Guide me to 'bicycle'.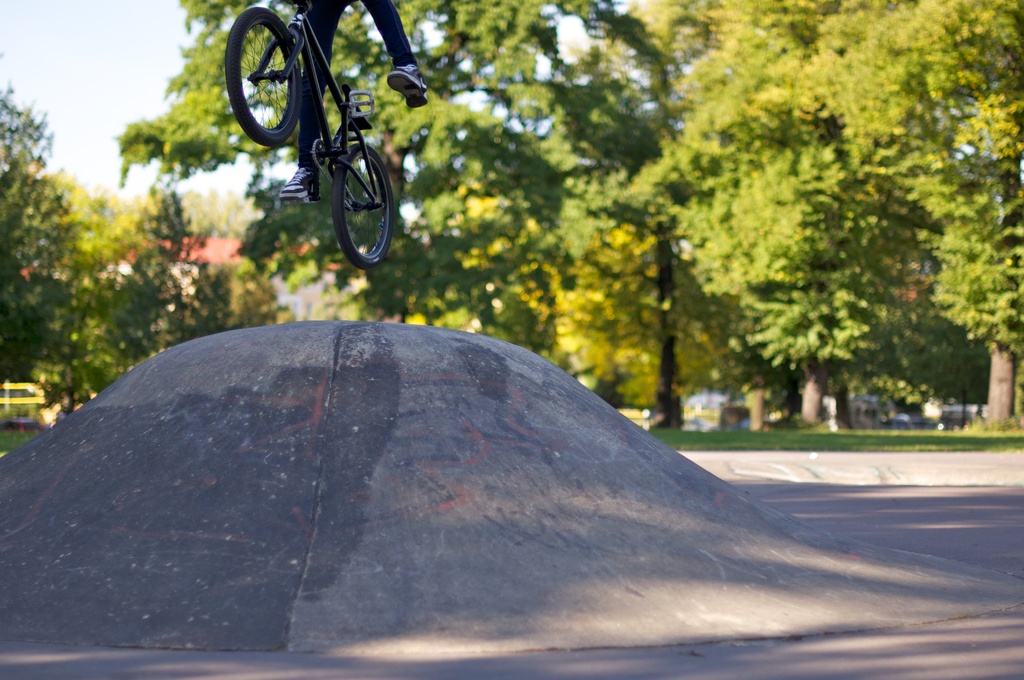
Guidance: (223,15,429,284).
